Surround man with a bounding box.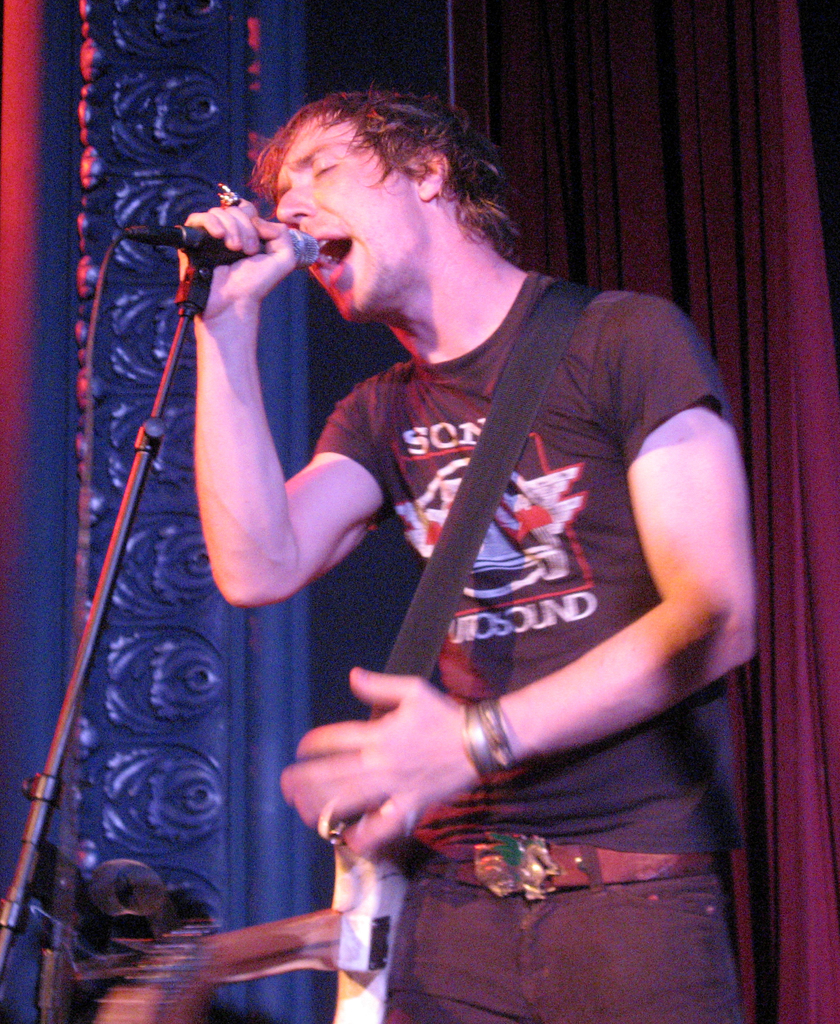
crop(189, 52, 770, 1023).
